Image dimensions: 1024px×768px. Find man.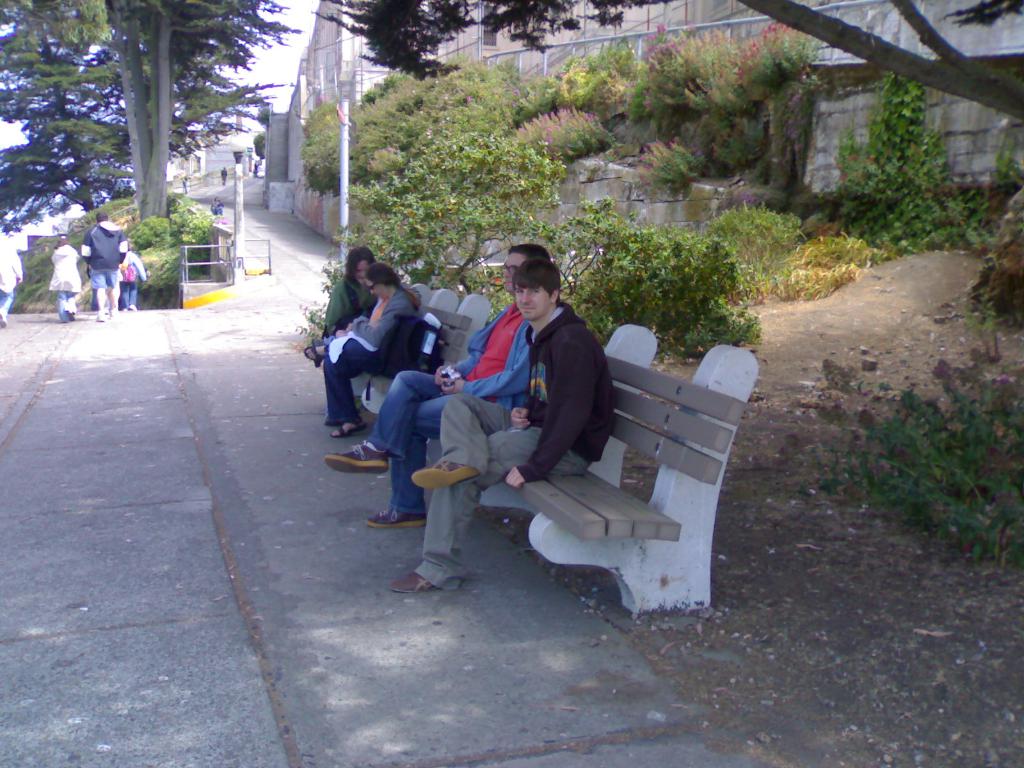
box(383, 254, 626, 592).
